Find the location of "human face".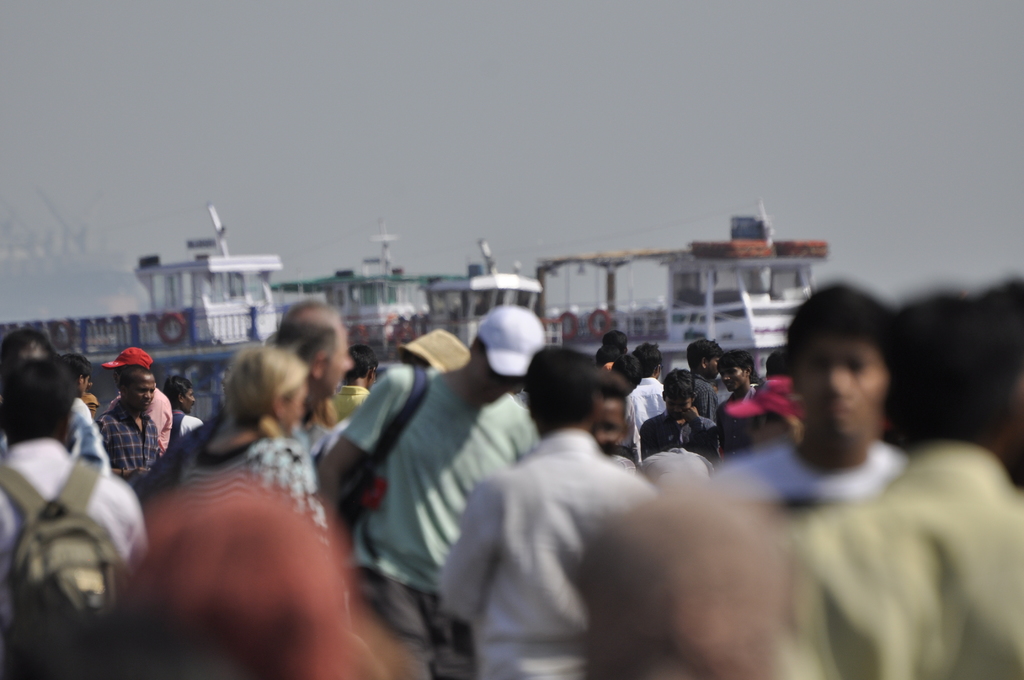
Location: detection(127, 377, 155, 411).
